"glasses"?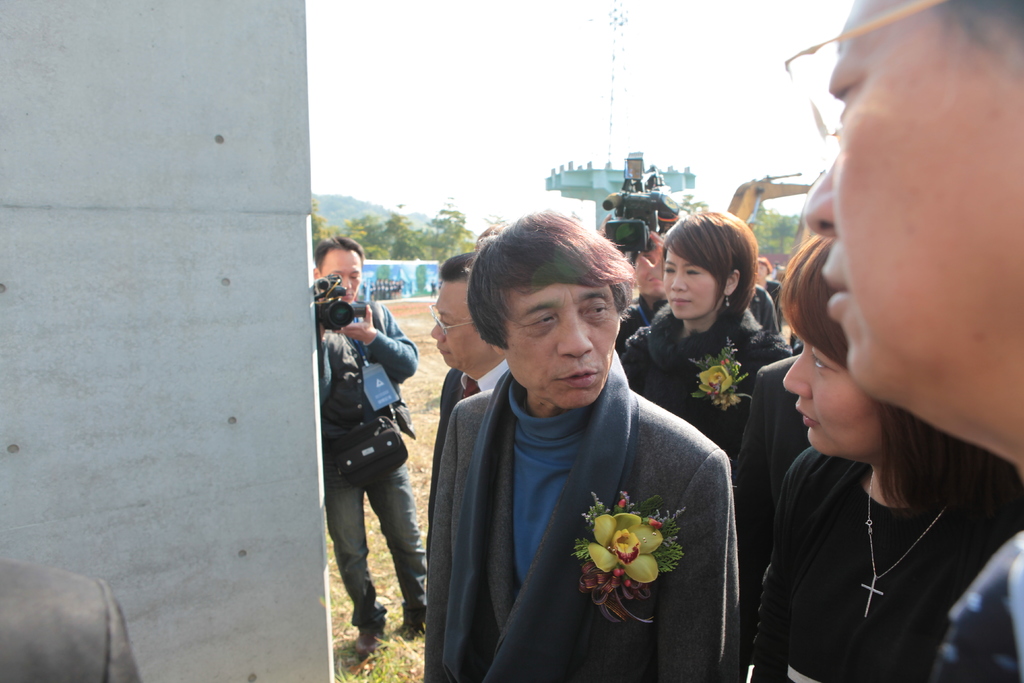
[425,300,472,336]
